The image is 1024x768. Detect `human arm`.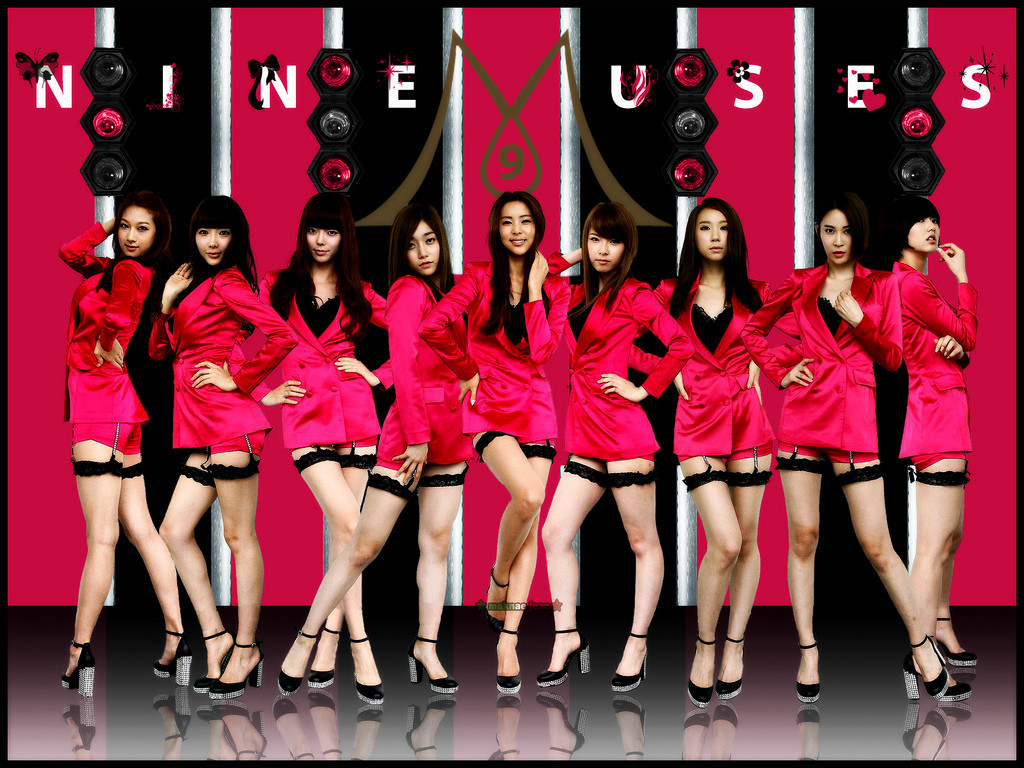
Detection: 831, 270, 905, 377.
